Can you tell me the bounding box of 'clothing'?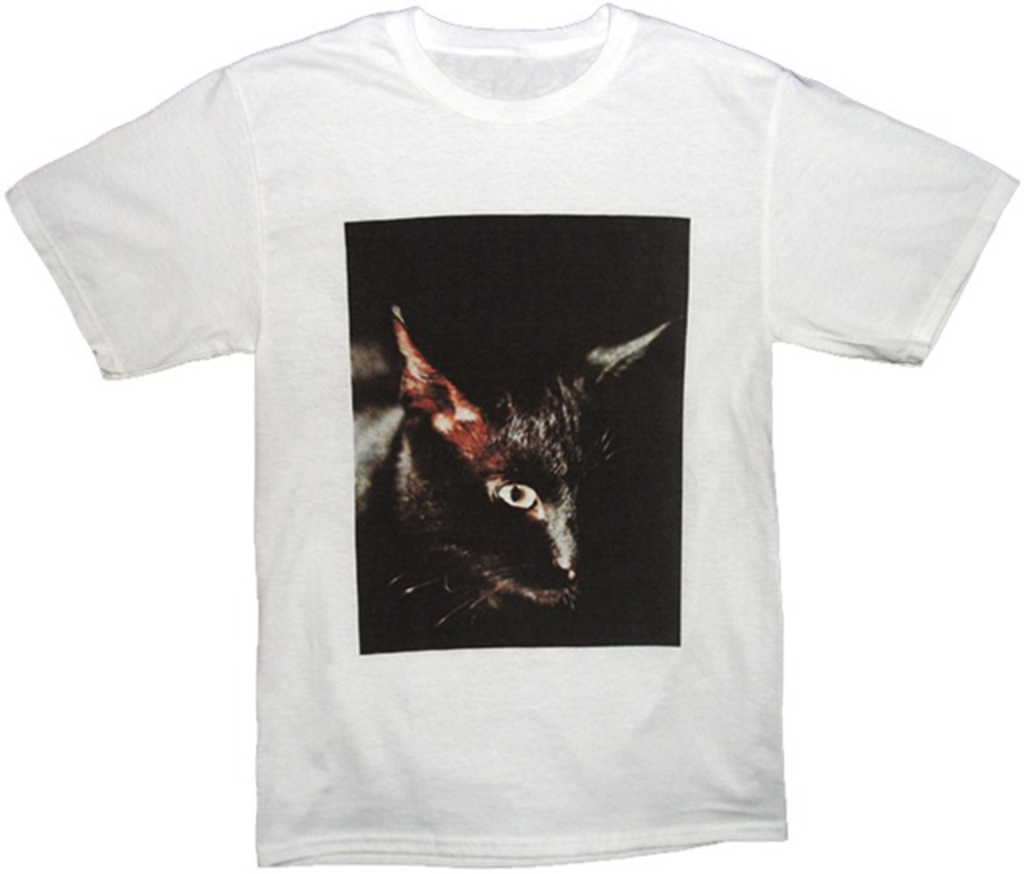
5,2,1022,872.
